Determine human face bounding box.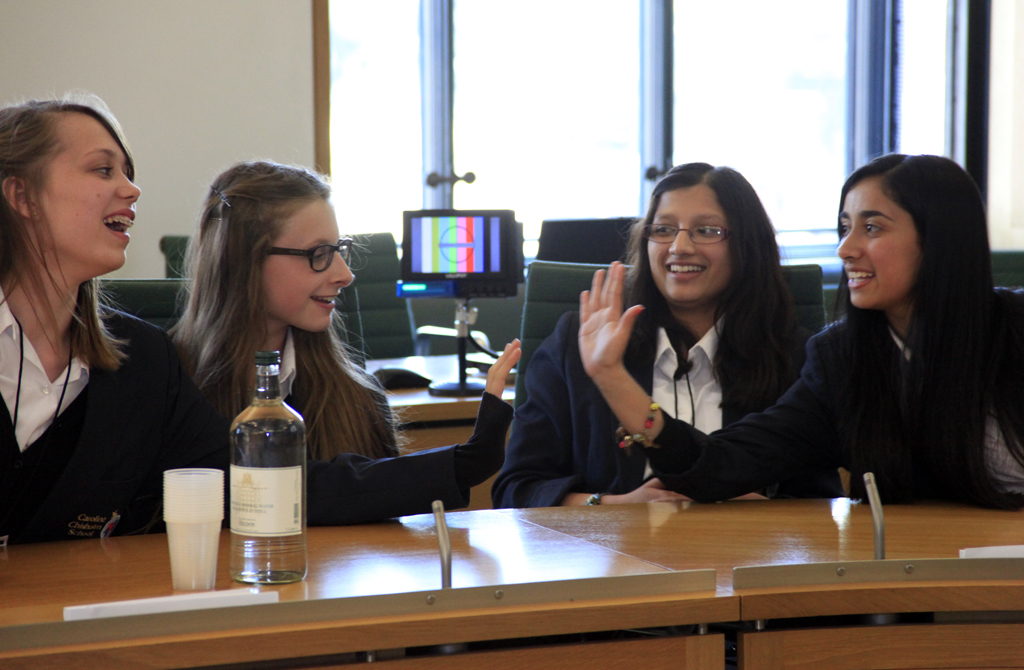
Determined: 261 202 359 334.
